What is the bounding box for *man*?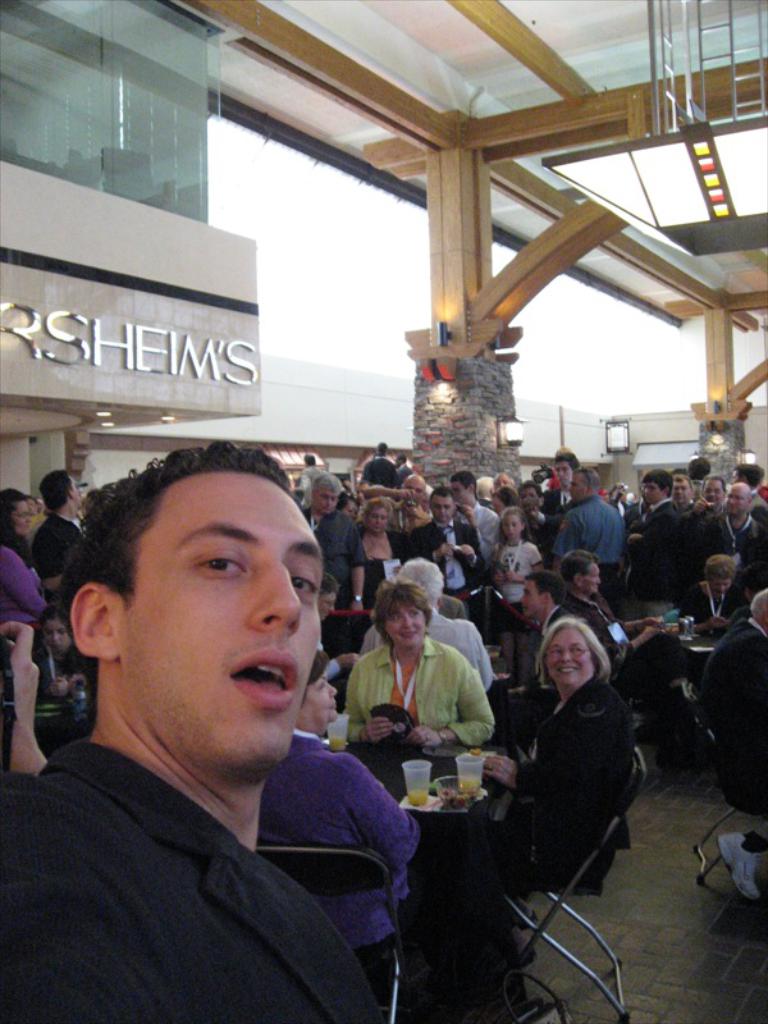
(494, 579, 611, 739).
